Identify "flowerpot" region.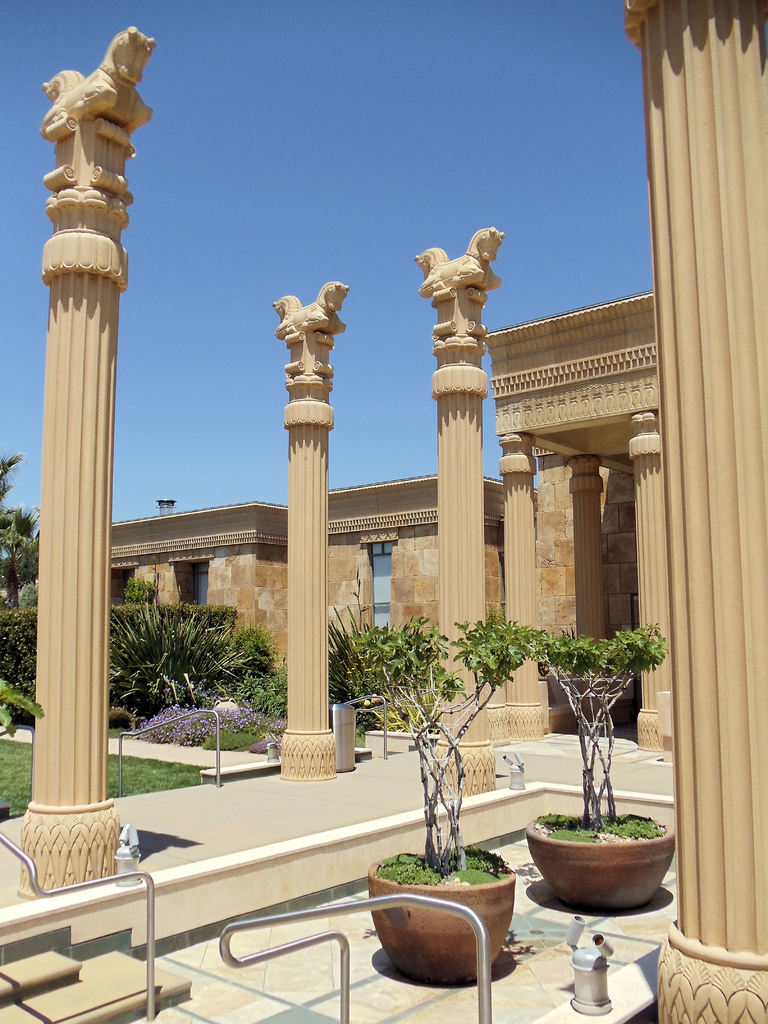
Region: detection(541, 814, 694, 913).
